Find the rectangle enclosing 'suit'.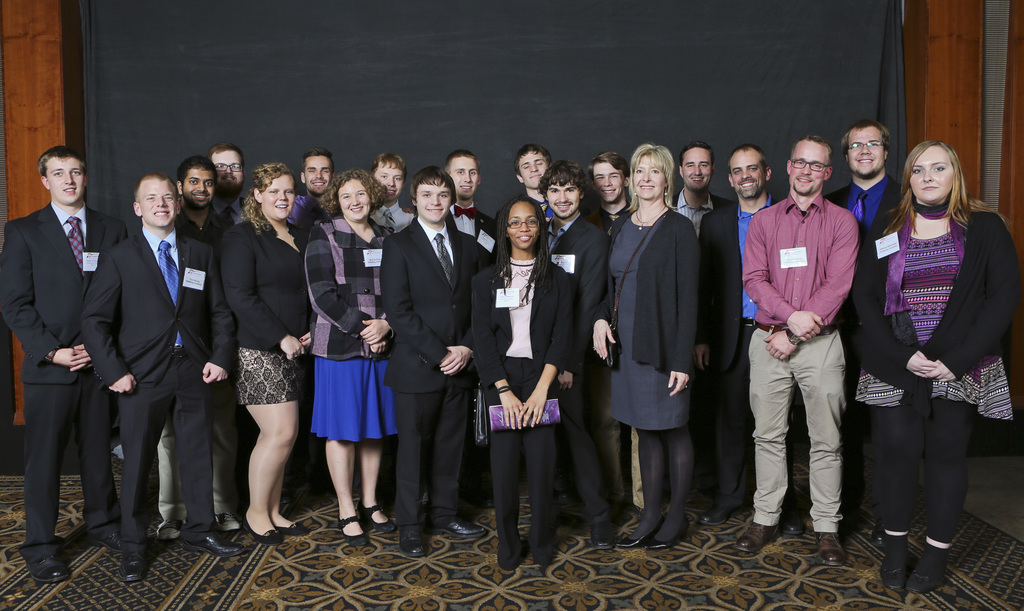
BBox(469, 251, 581, 569).
